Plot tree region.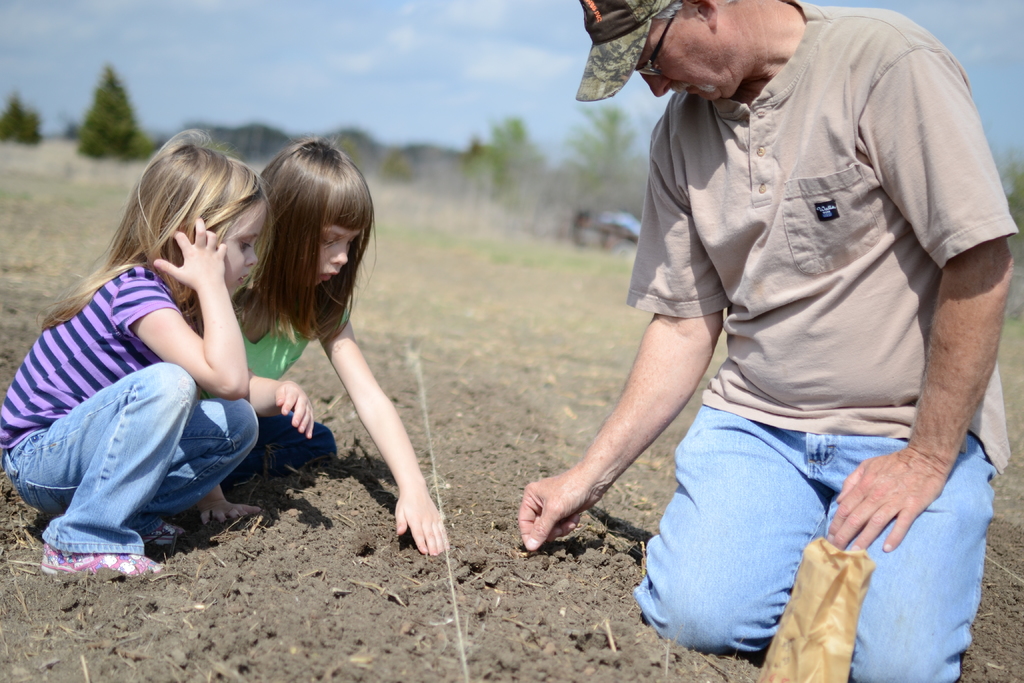
Plotted at pyautogui.locateOnScreen(1, 95, 45, 143).
